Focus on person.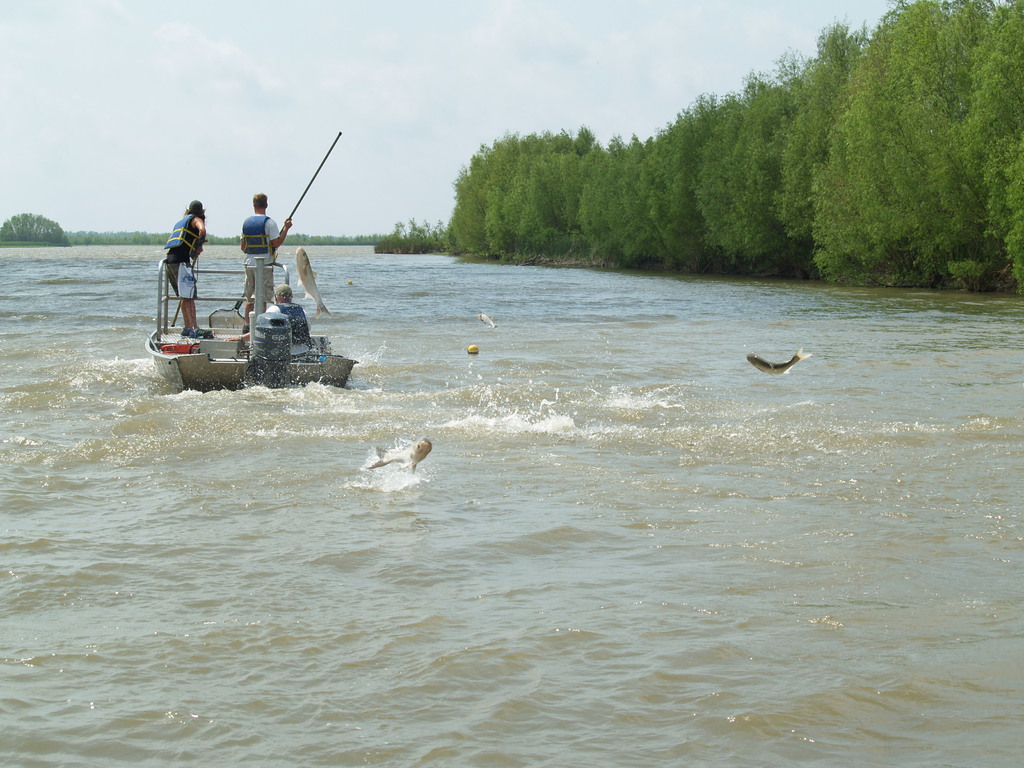
Focused at 237/292/306/343.
